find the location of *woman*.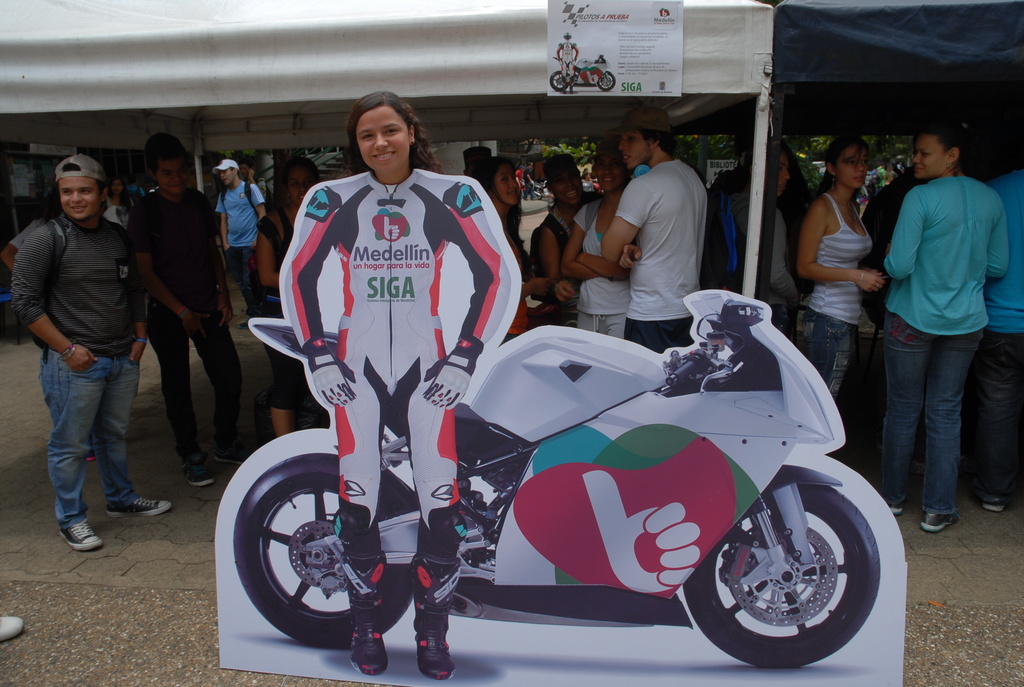
Location: bbox=(343, 93, 449, 189).
